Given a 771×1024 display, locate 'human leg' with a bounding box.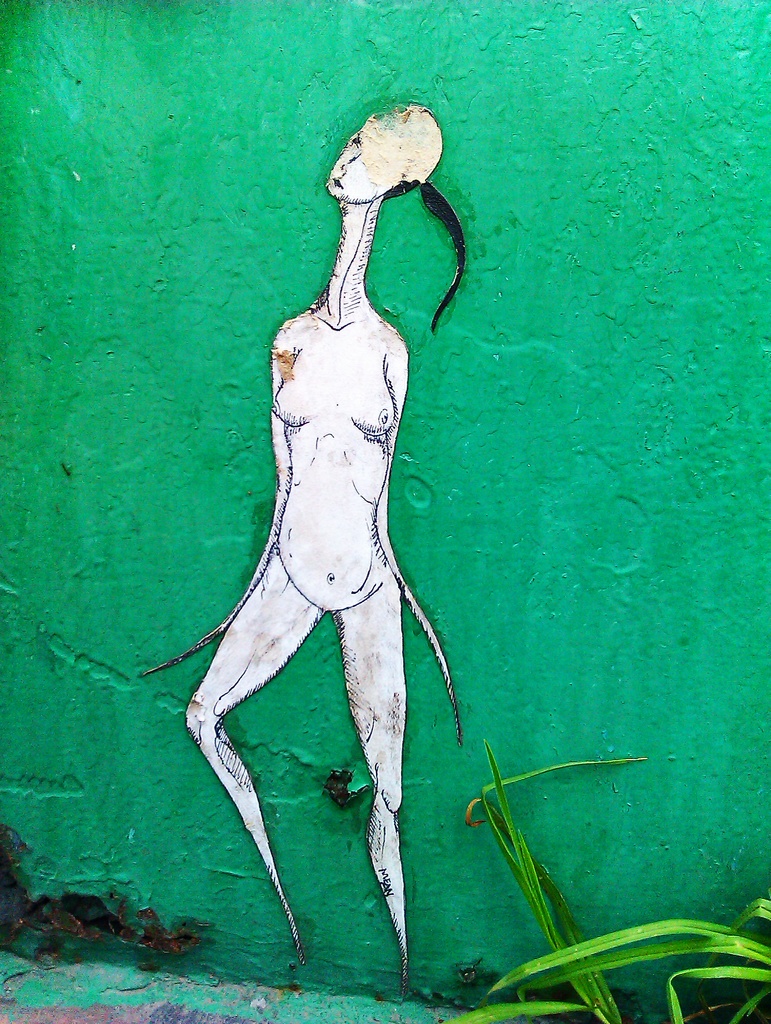
Located: Rect(334, 579, 403, 993).
